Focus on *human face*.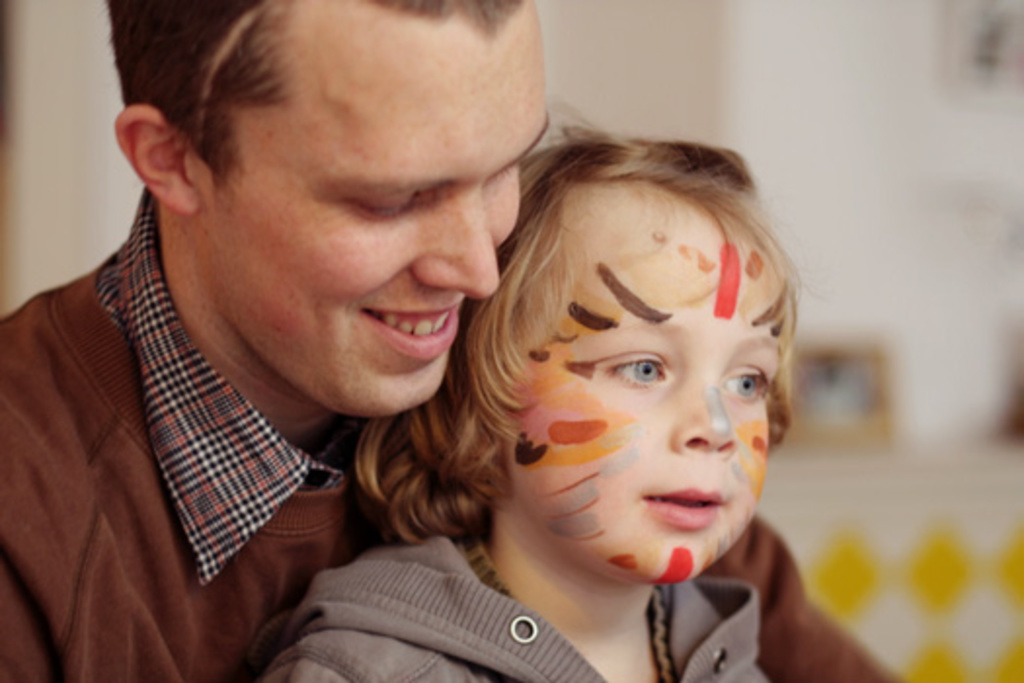
Focused at [left=505, top=215, right=786, bottom=583].
